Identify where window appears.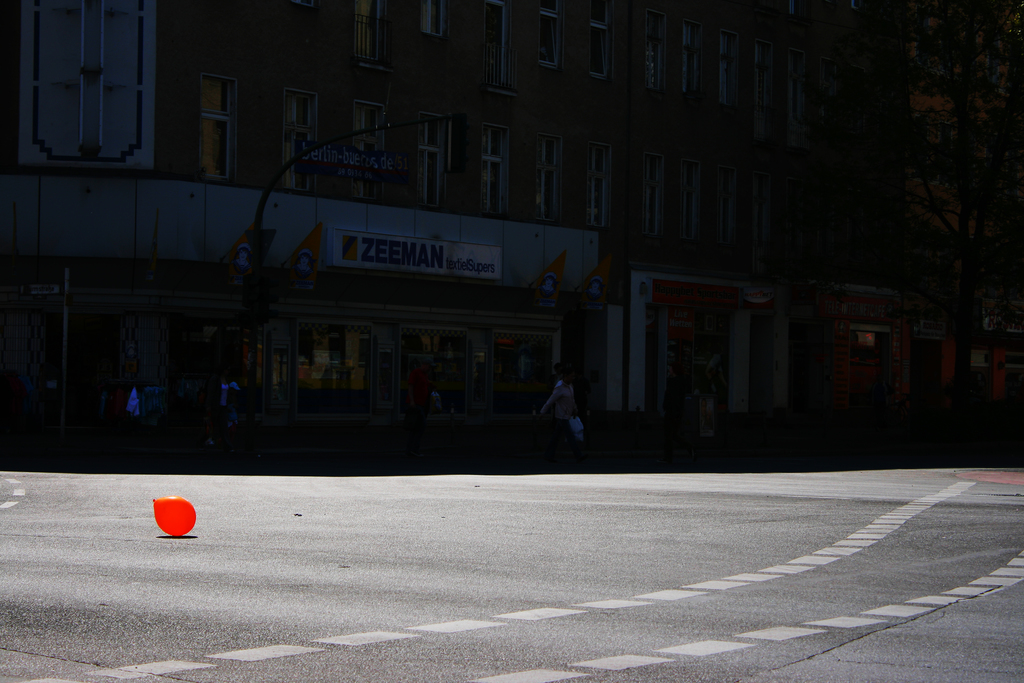
Appears at 416, 111, 447, 203.
